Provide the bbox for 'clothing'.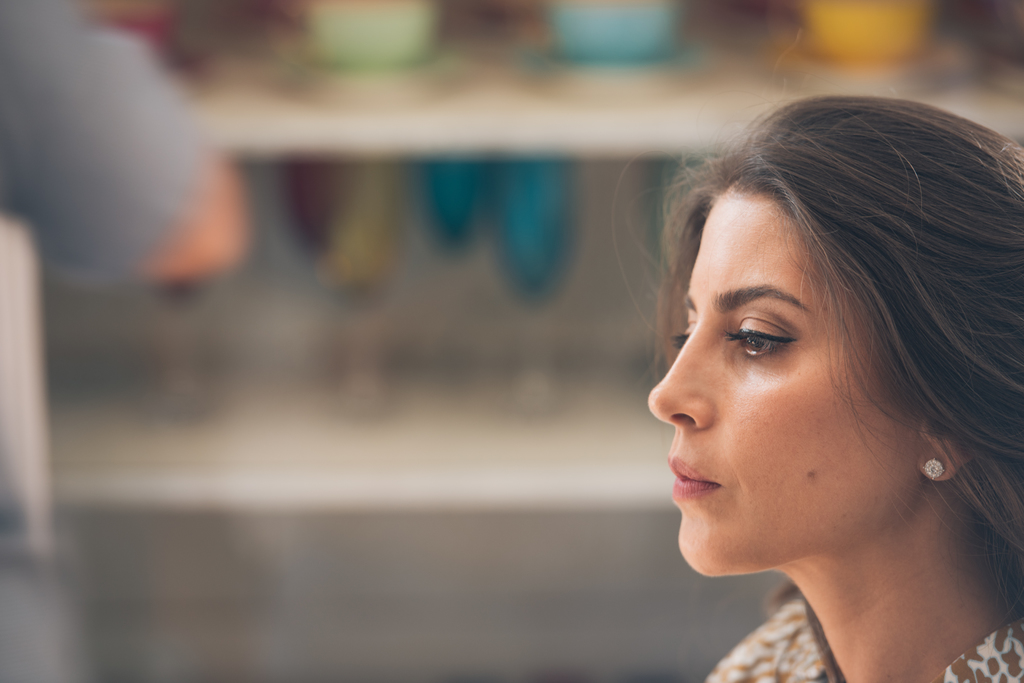
705, 596, 1023, 682.
